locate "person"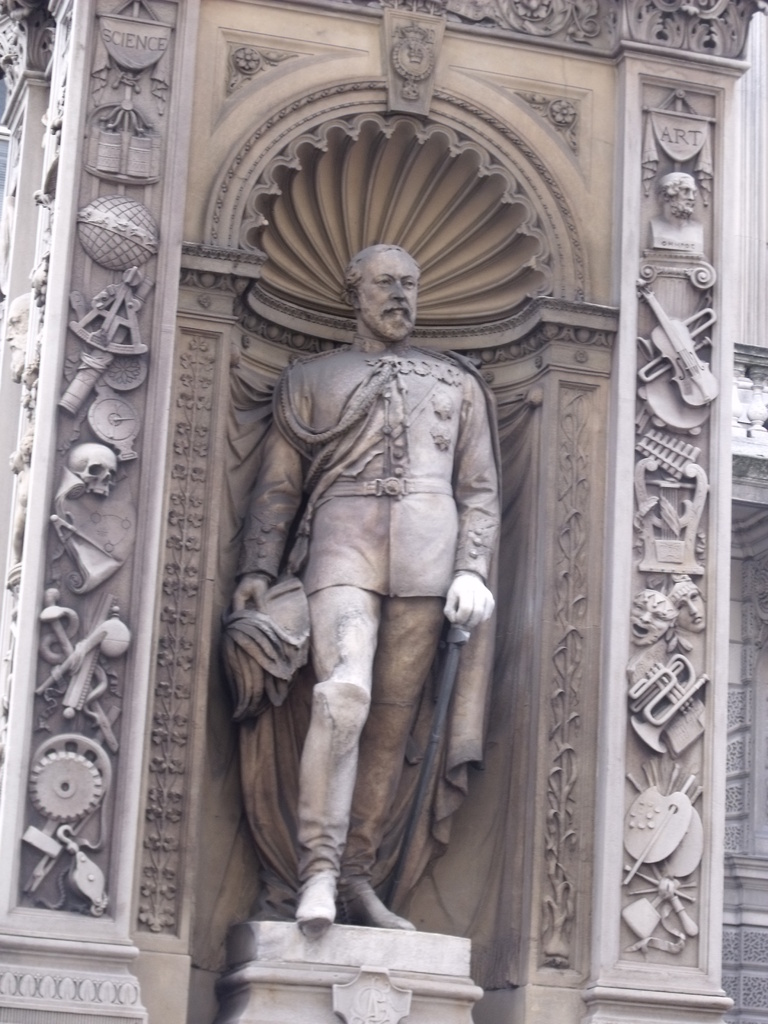
region(222, 244, 504, 934)
